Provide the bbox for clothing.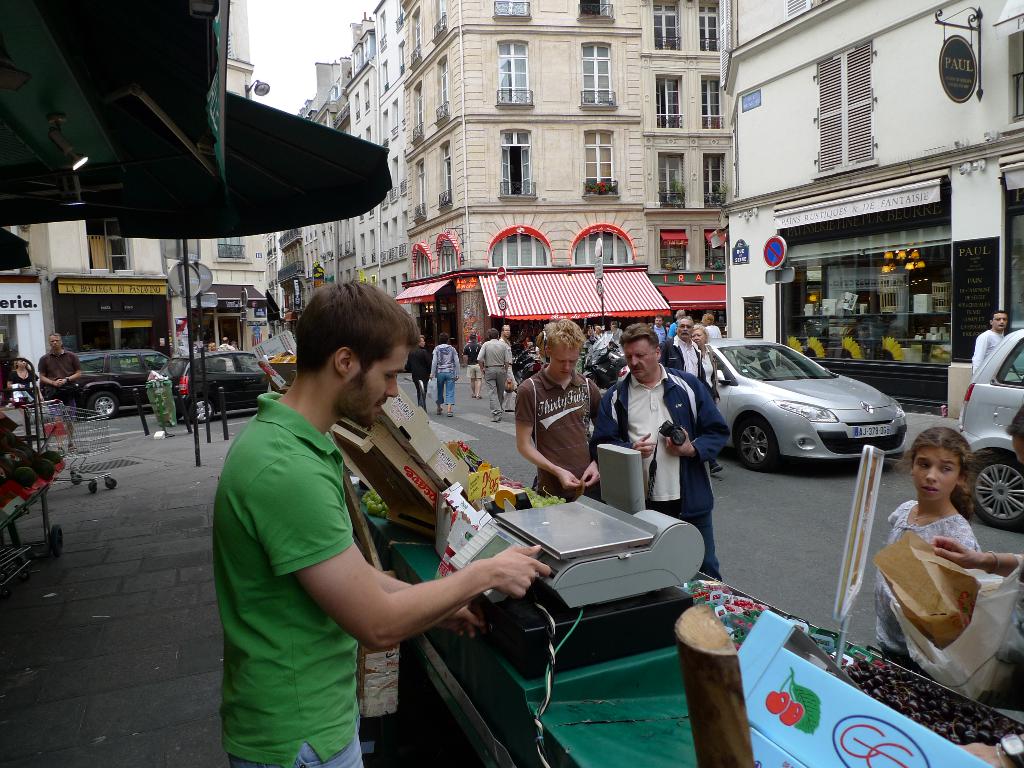
l=214, t=394, r=418, b=767.
